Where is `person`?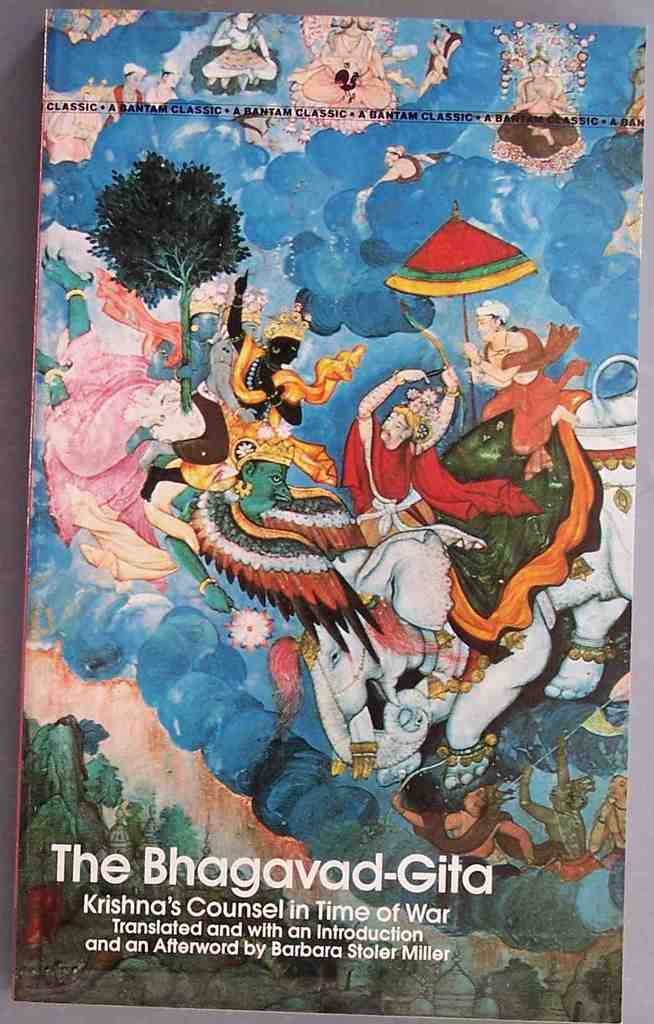
bbox(19, 798, 70, 943).
